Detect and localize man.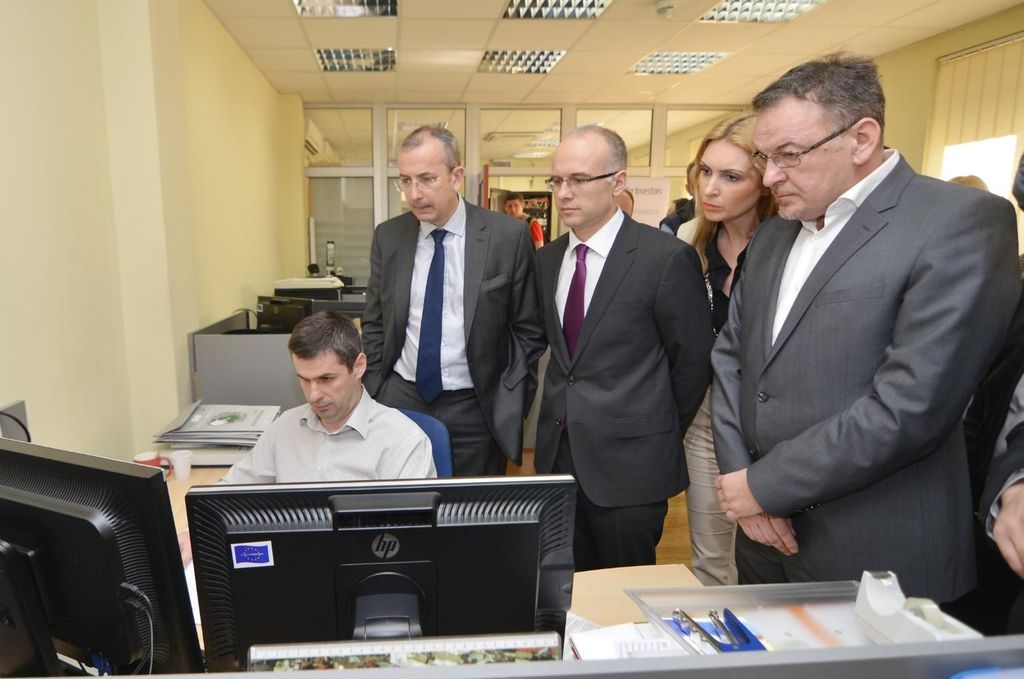
Localized at x1=505 y1=192 x2=542 y2=250.
